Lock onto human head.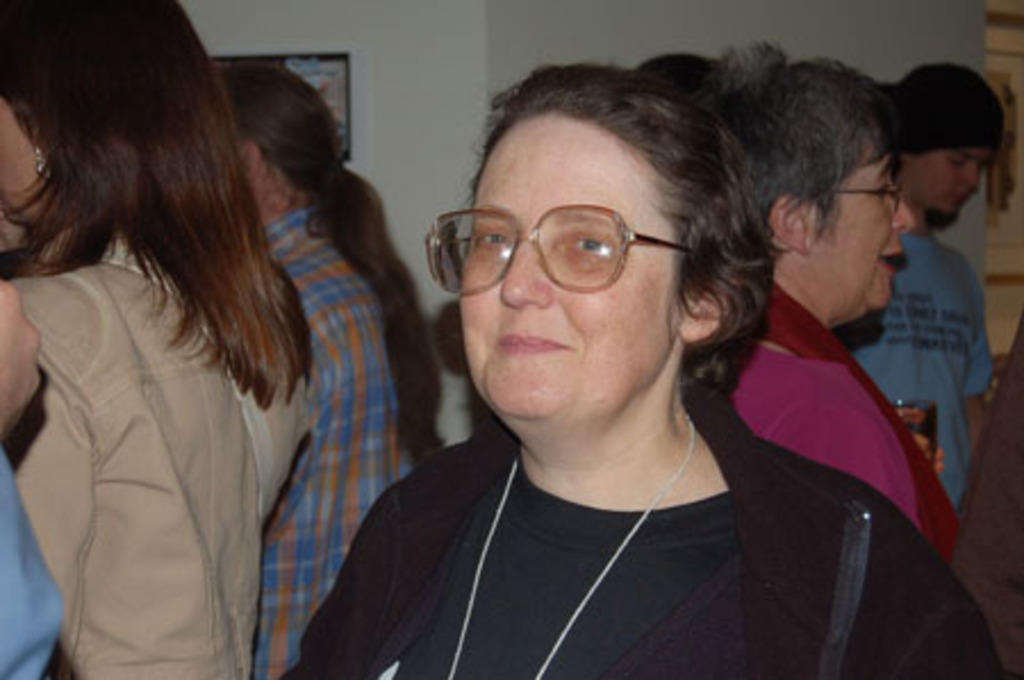
Locked: pyautogui.locateOnScreen(457, 66, 751, 428).
